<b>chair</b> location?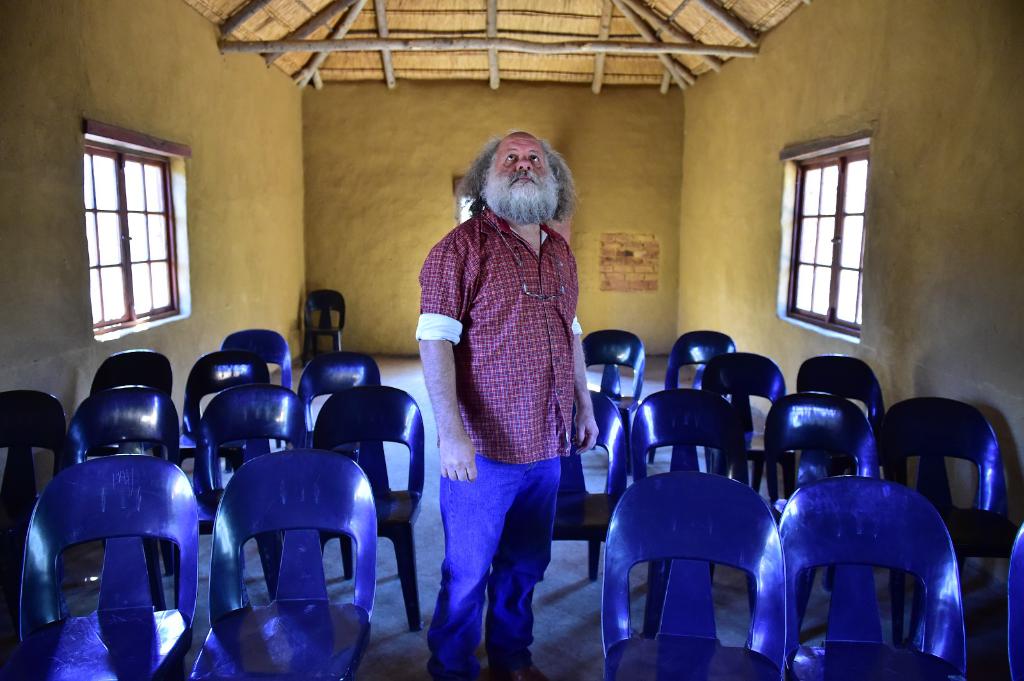
52 381 177 612
